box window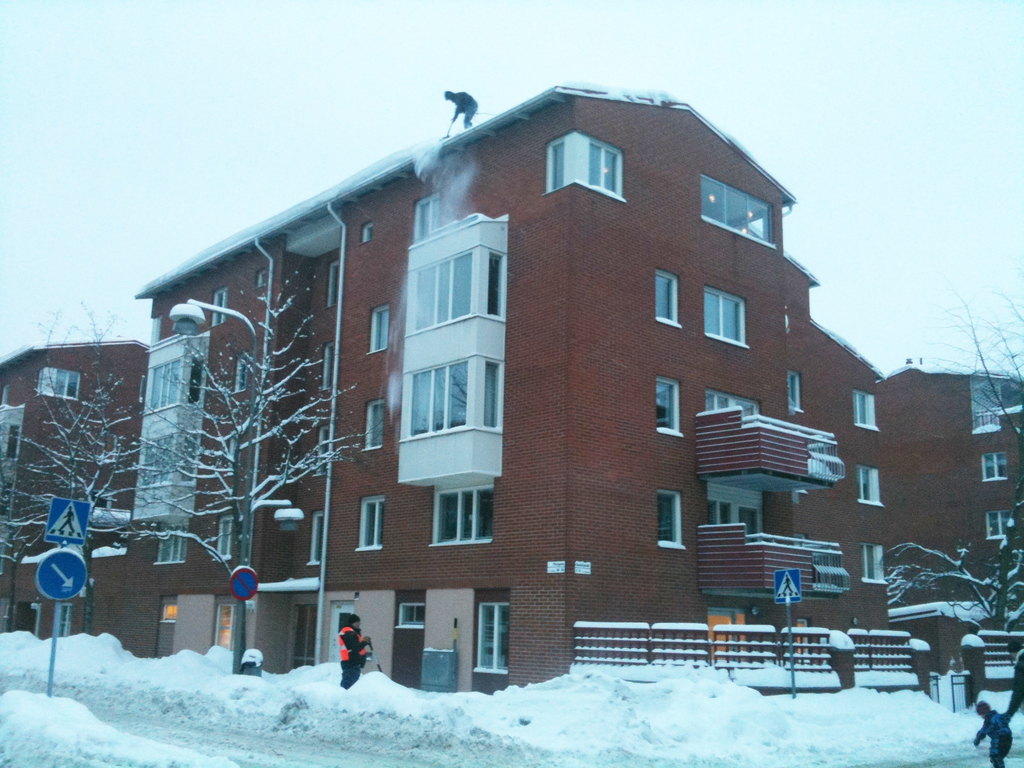
[x1=858, y1=465, x2=884, y2=508]
